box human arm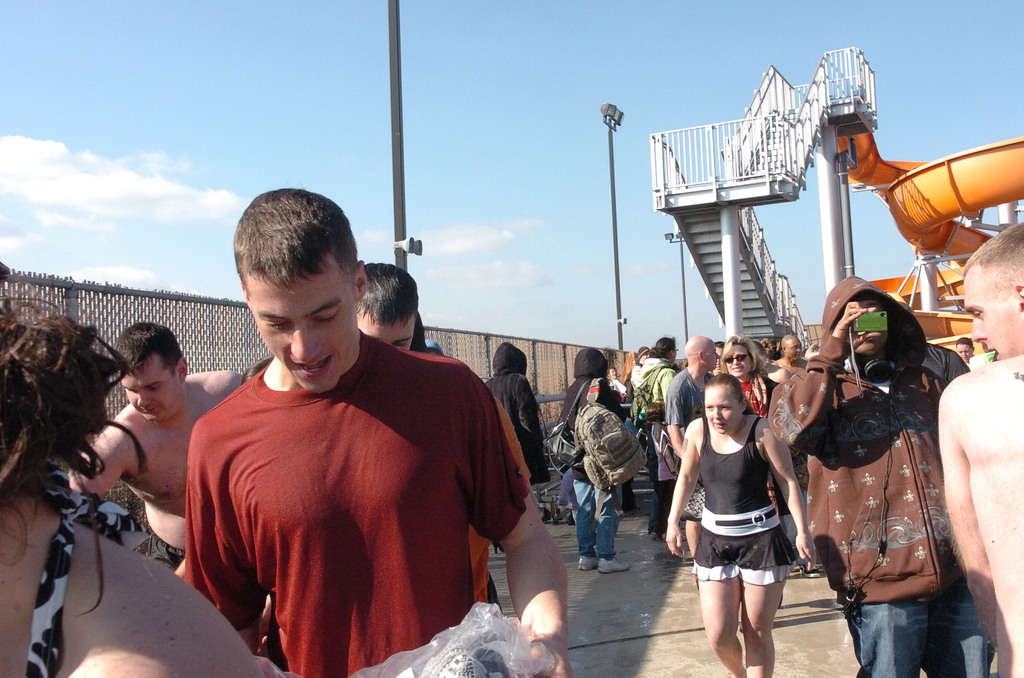
x1=664 y1=428 x2=701 y2=560
